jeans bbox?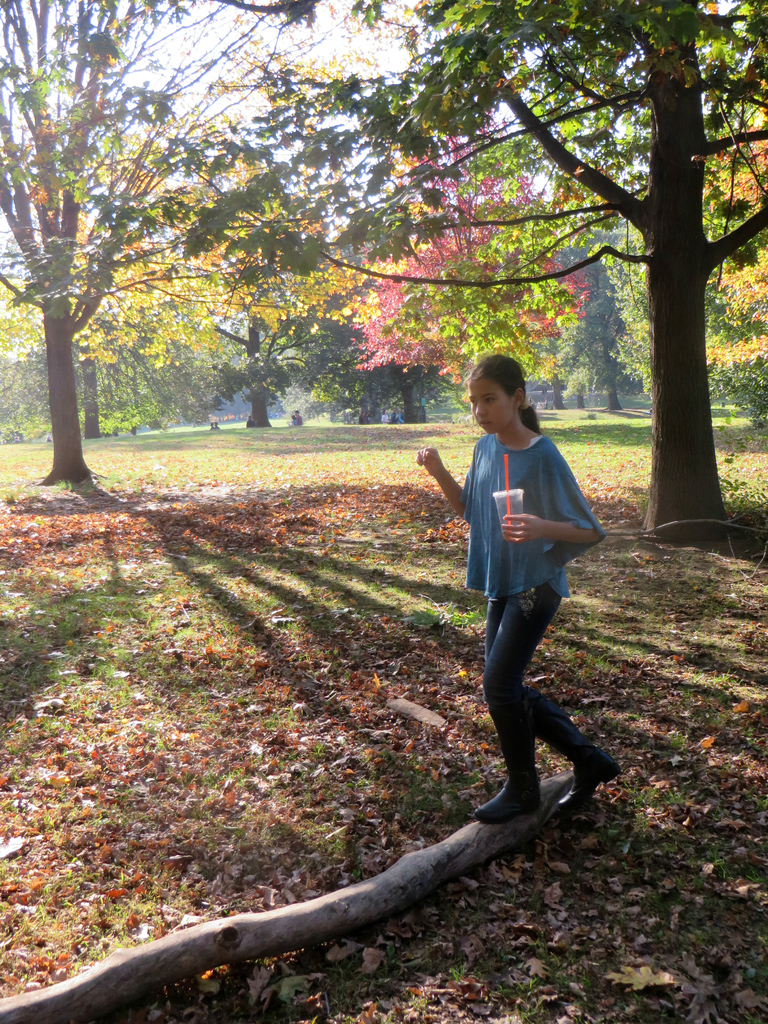
bbox(461, 588, 598, 813)
